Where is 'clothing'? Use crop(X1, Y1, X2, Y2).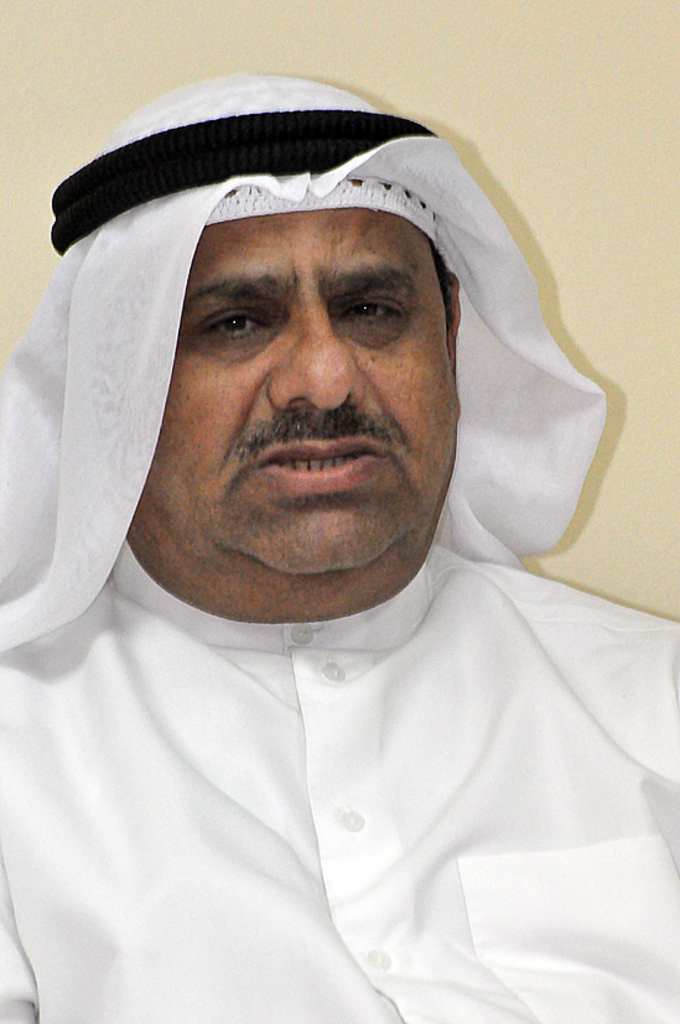
crop(0, 545, 679, 1023).
